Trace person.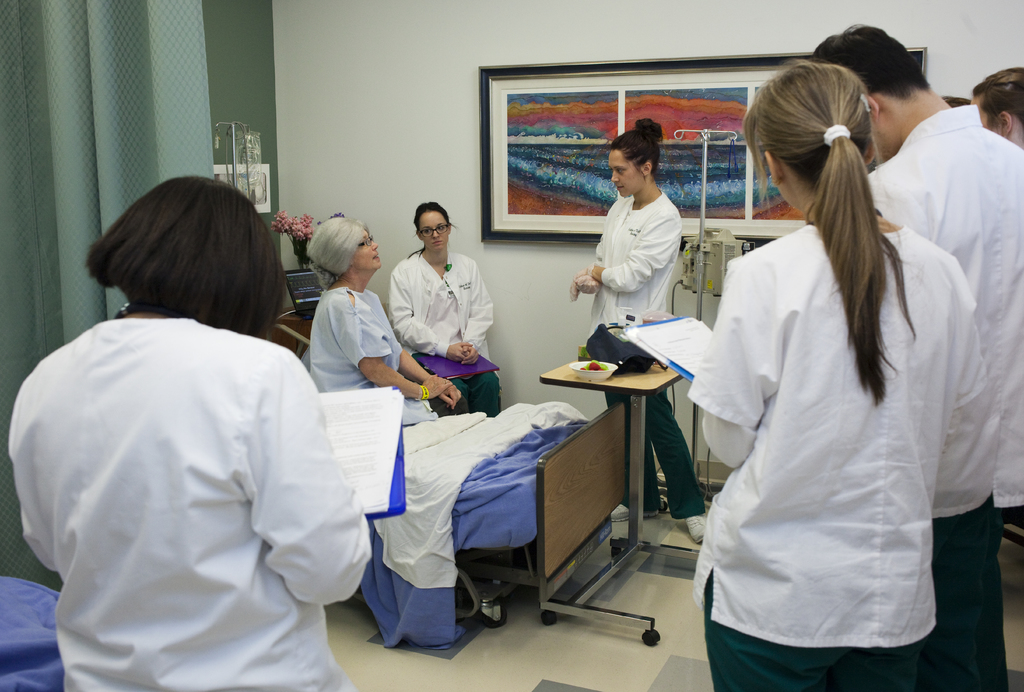
Traced to rect(963, 61, 1023, 148).
